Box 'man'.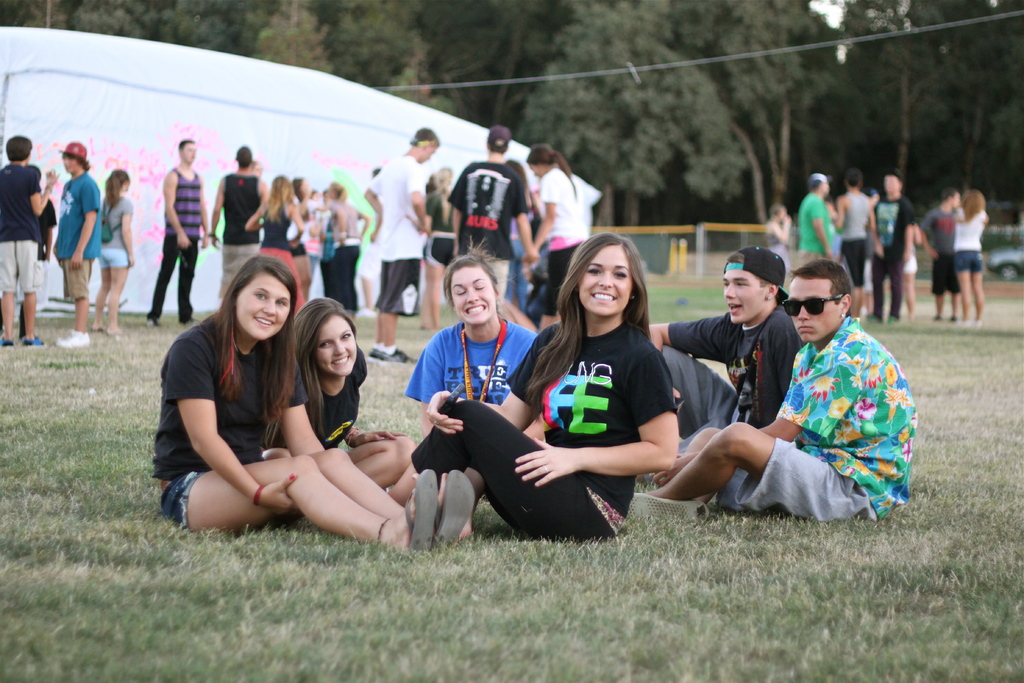
Rect(54, 140, 99, 346).
